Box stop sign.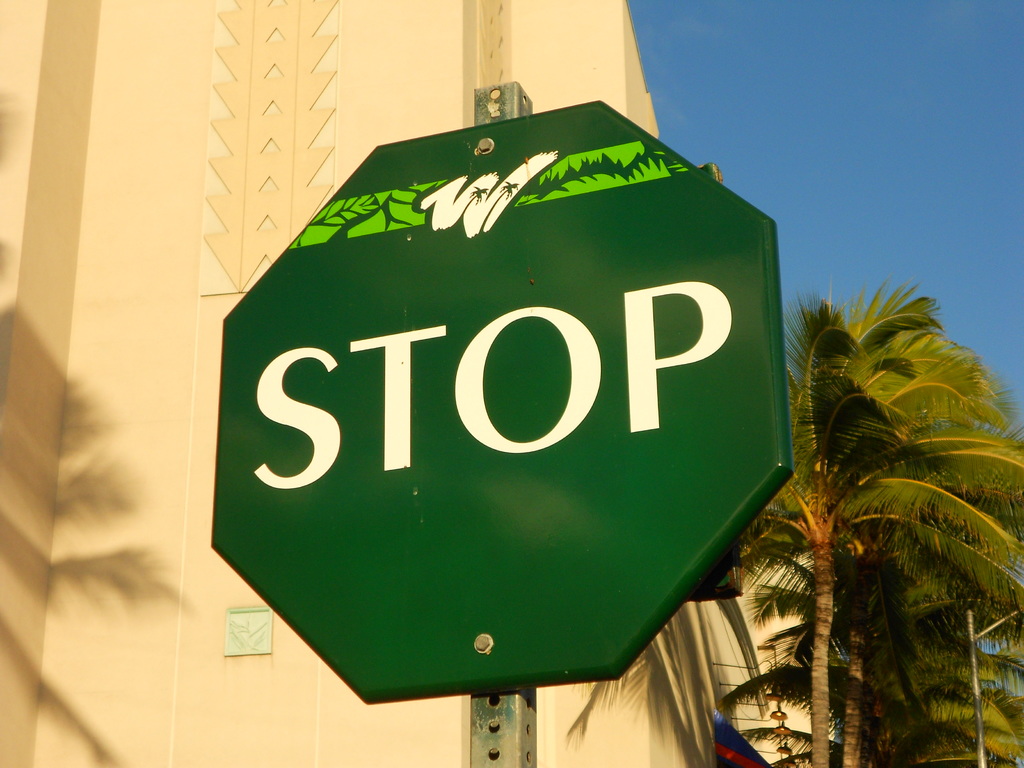
select_region(207, 98, 796, 703).
